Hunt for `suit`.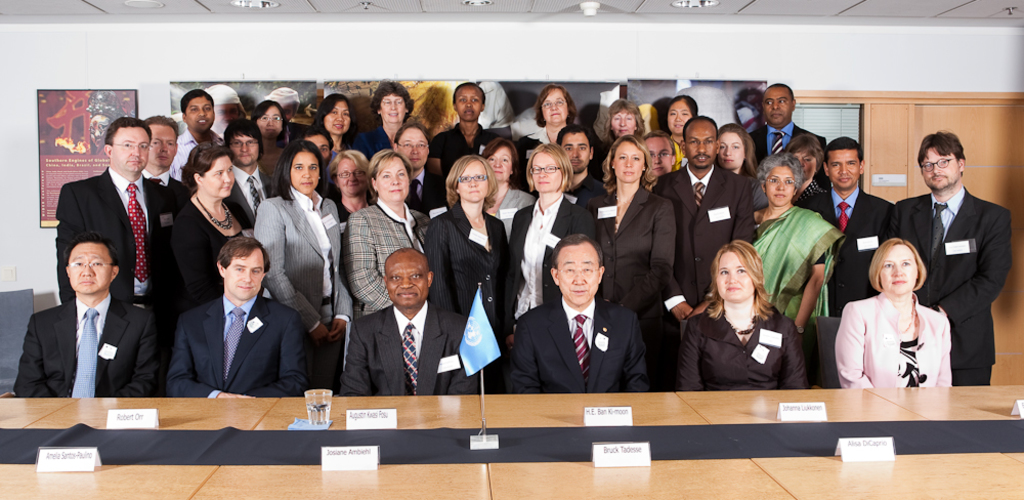
Hunted down at (left=251, top=185, right=354, bottom=393).
